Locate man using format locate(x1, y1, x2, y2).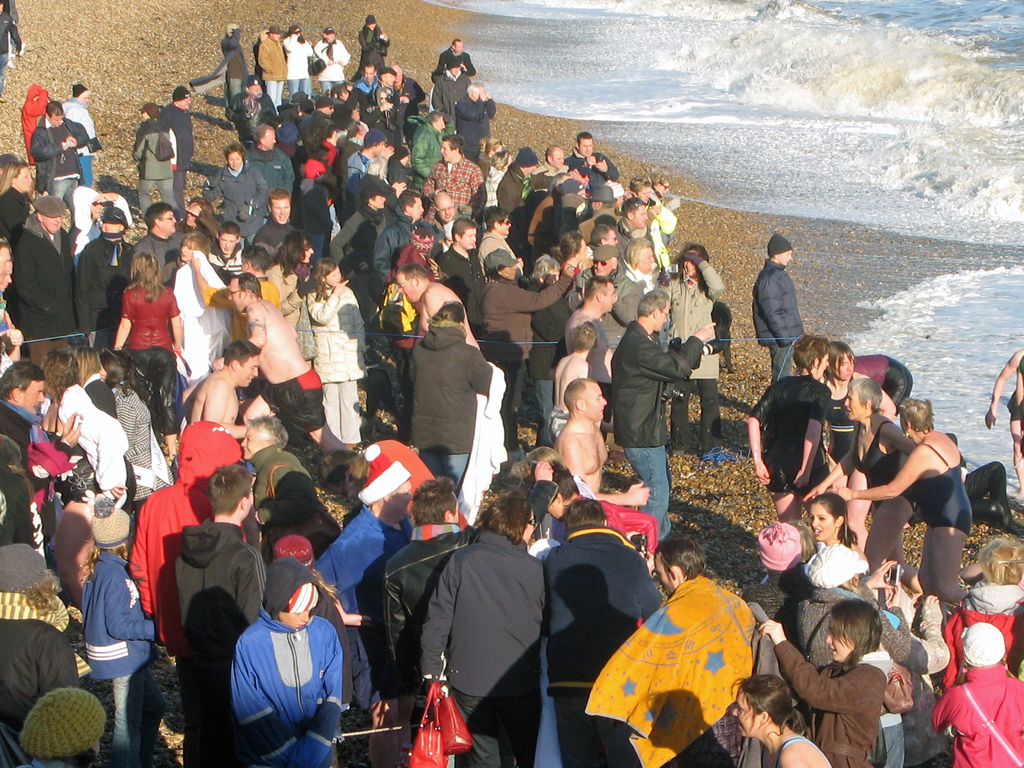
locate(652, 532, 754, 767).
